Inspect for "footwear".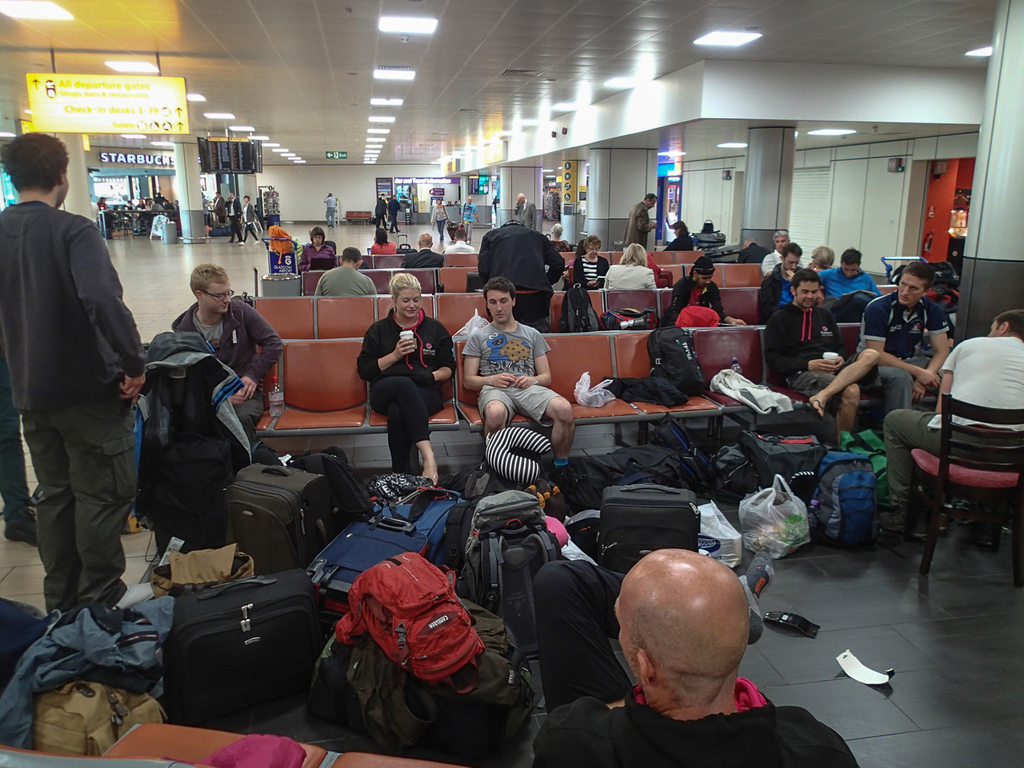
Inspection: 546:466:572:492.
